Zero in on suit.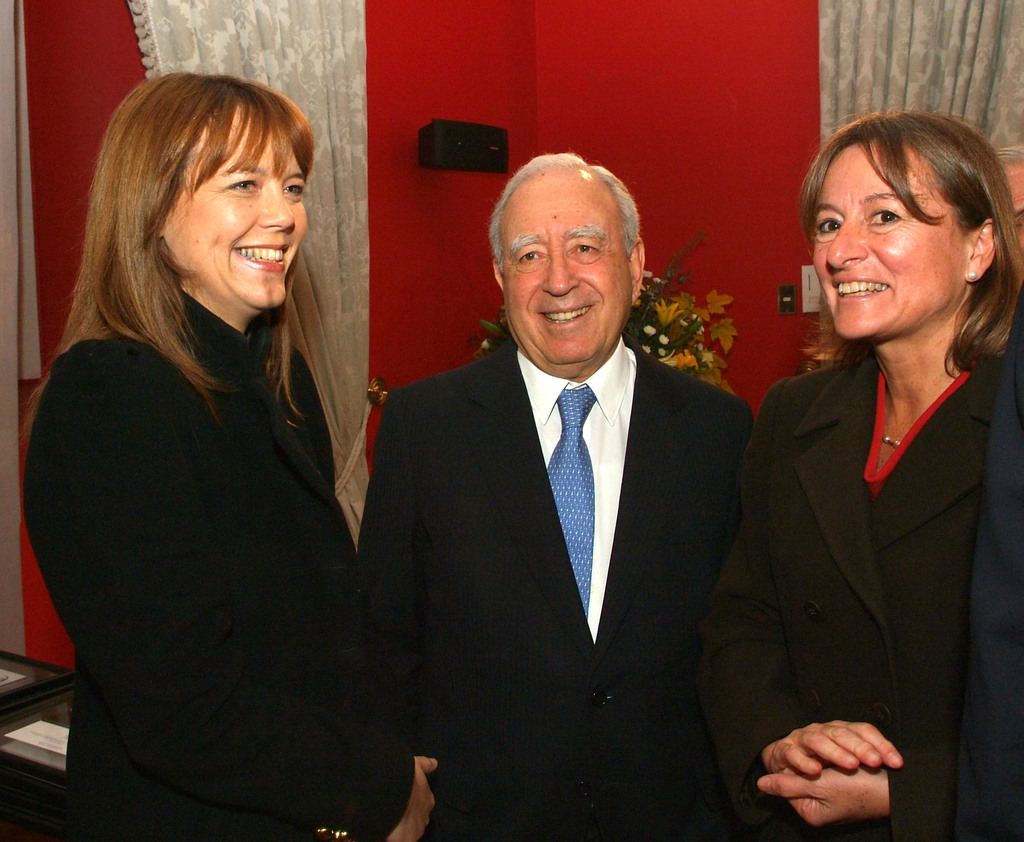
Zeroed in: [353,349,752,841].
